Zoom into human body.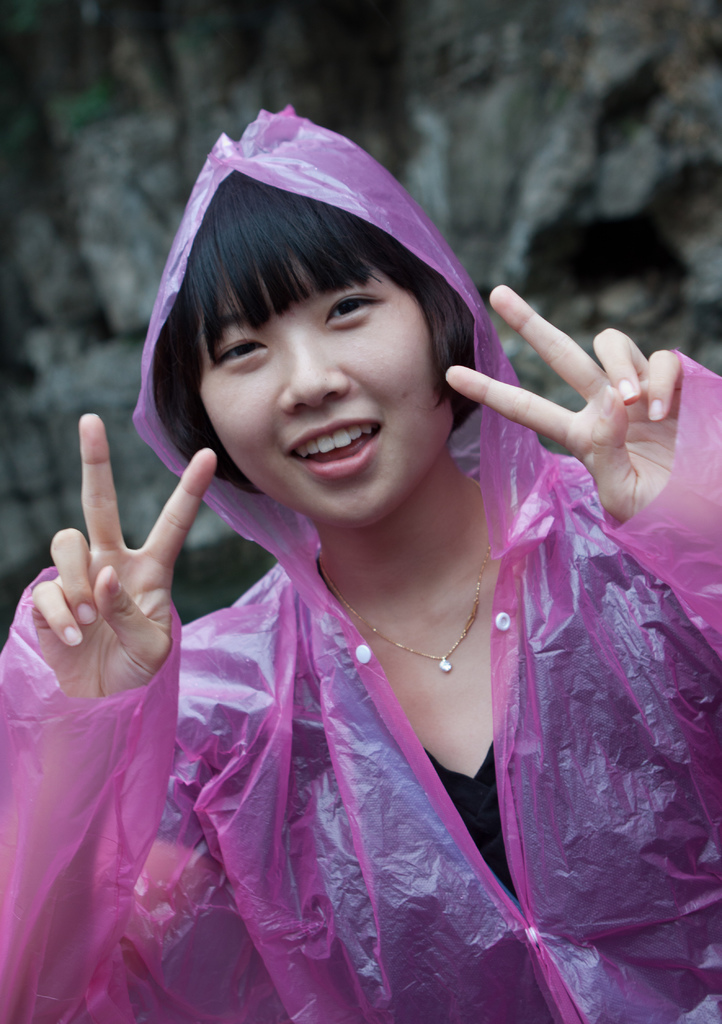
Zoom target: [69, 129, 645, 995].
